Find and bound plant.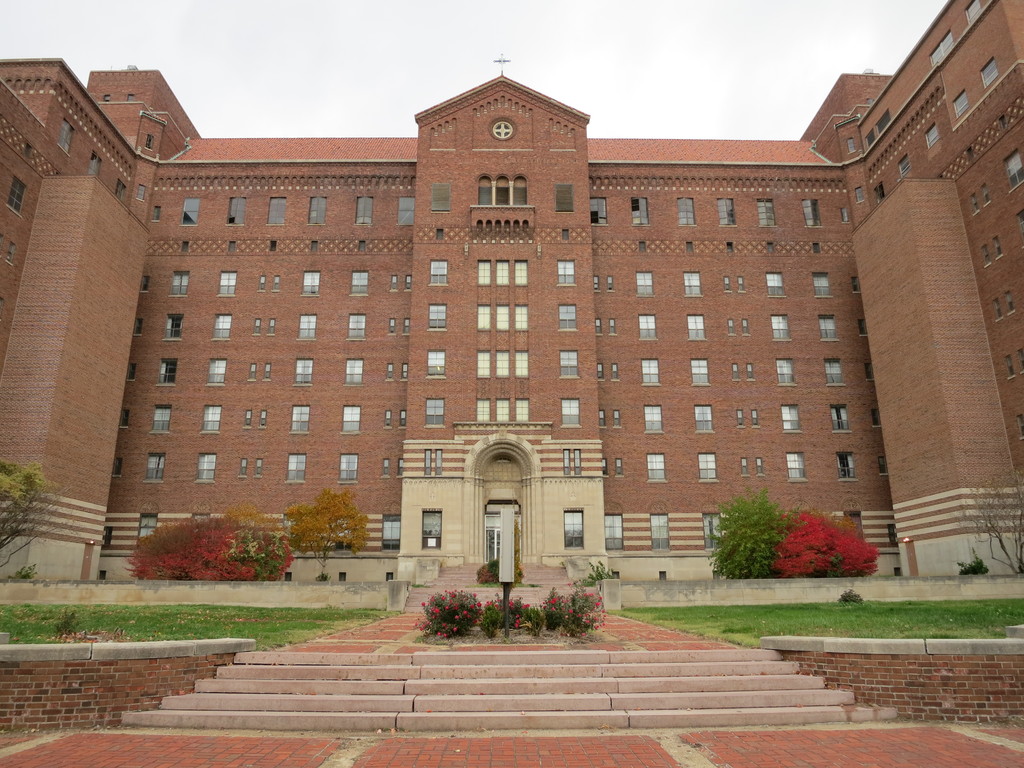
Bound: box=[5, 561, 45, 579].
